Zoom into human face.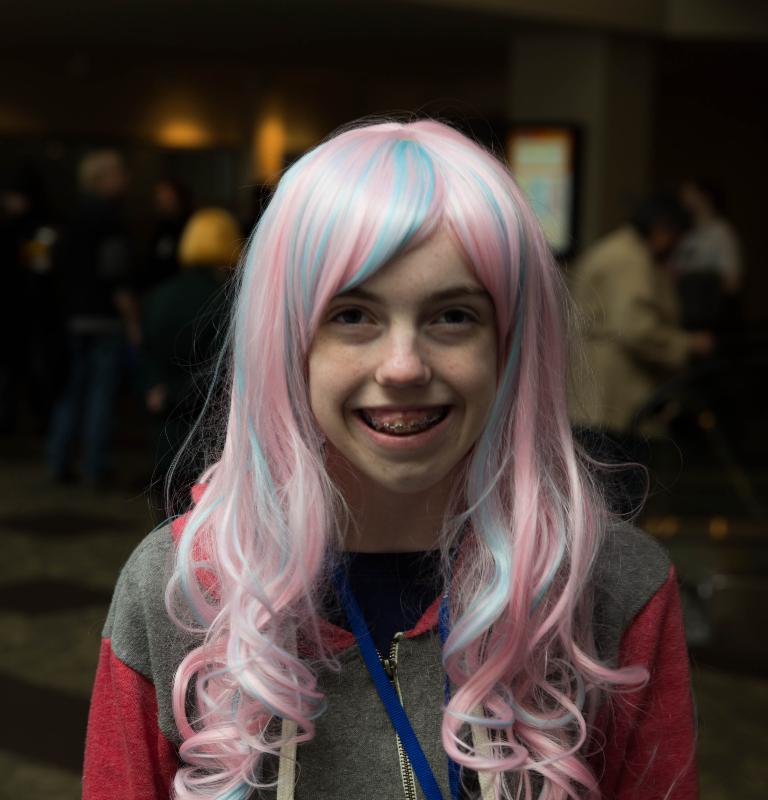
Zoom target: 308, 226, 498, 499.
